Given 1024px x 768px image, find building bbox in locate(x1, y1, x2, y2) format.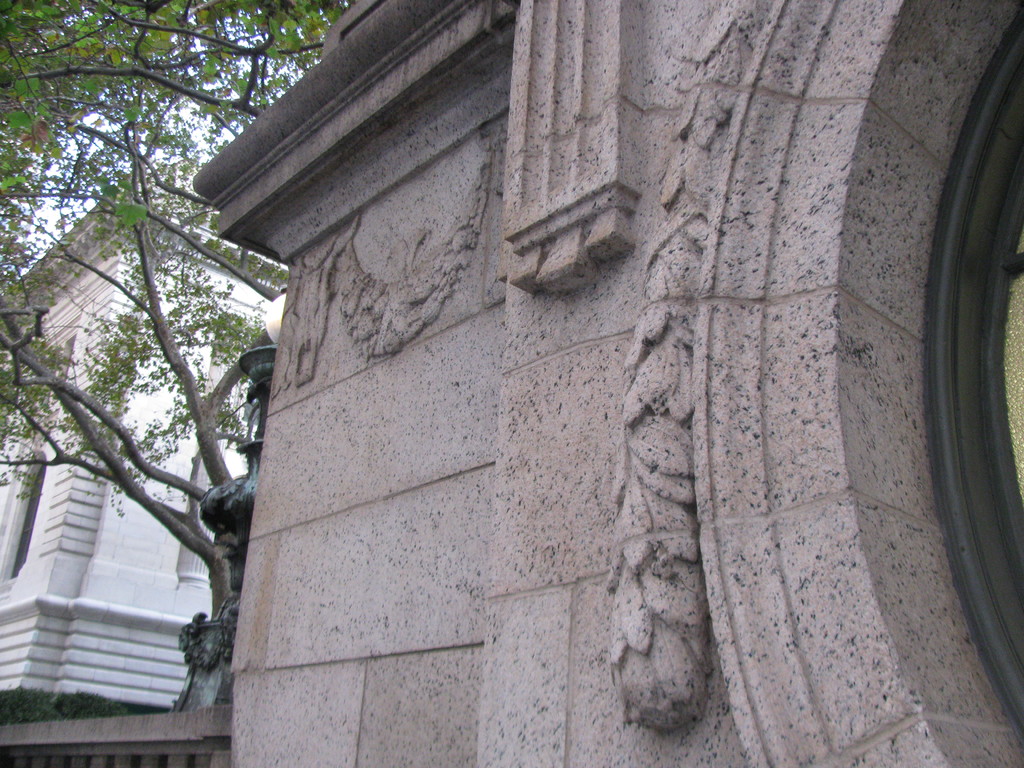
locate(0, 162, 287, 767).
